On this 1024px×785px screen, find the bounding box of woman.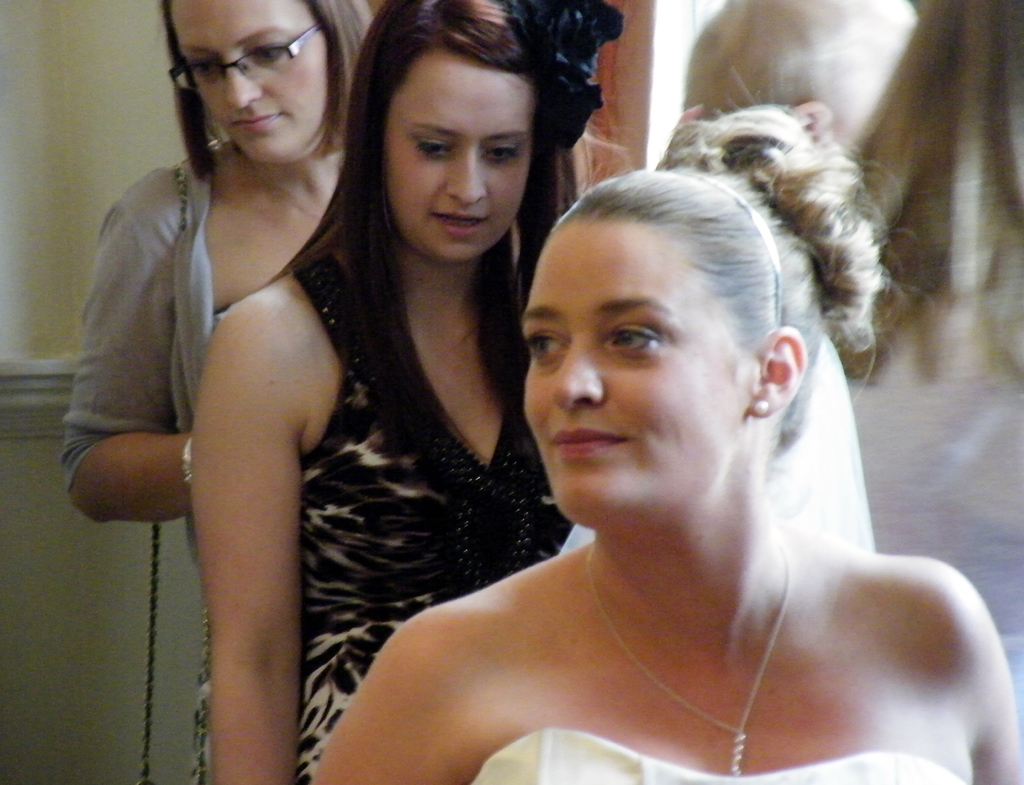
Bounding box: (188, 0, 628, 784).
